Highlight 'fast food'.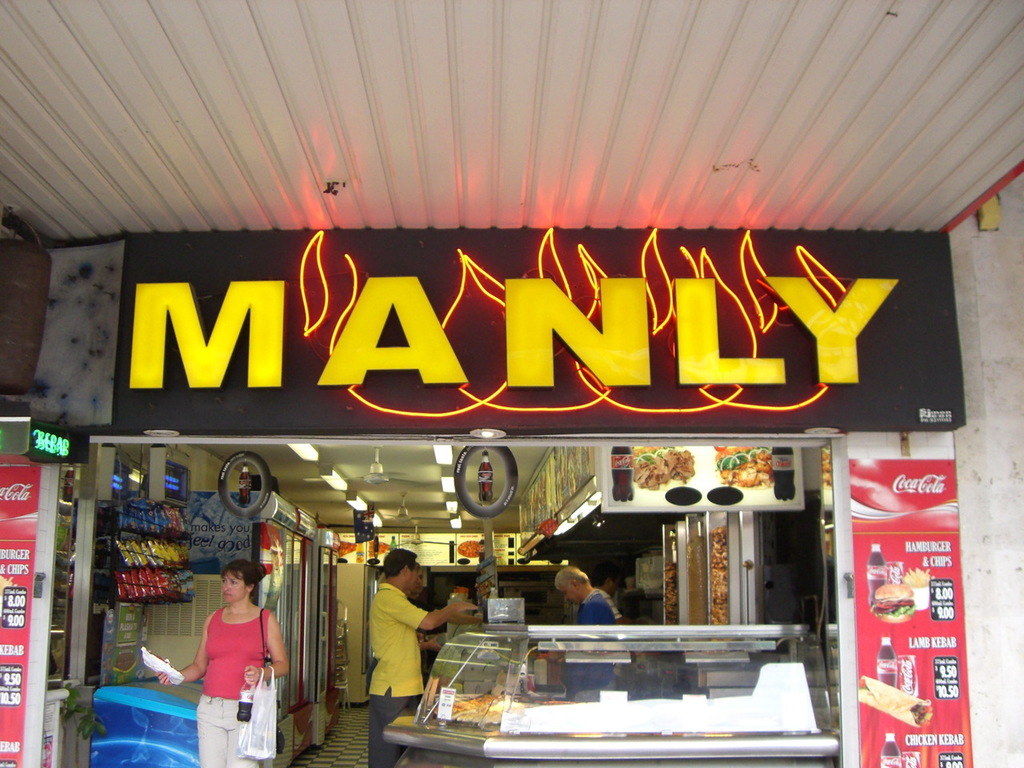
Highlighted region: (871,582,915,622).
